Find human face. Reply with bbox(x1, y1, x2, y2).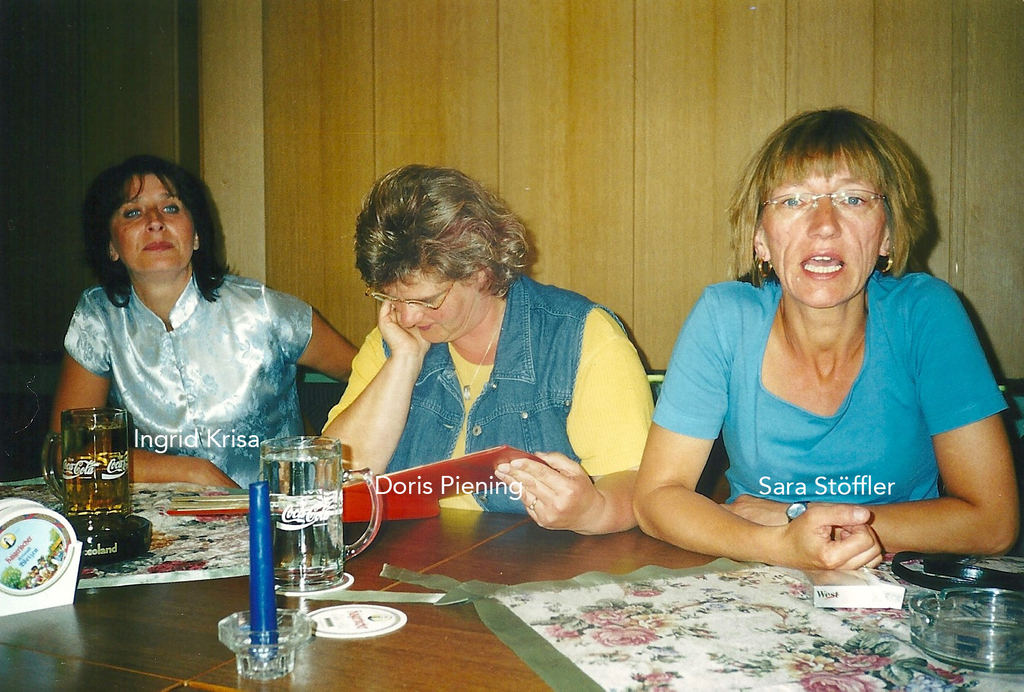
bbox(760, 187, 883, 304).
